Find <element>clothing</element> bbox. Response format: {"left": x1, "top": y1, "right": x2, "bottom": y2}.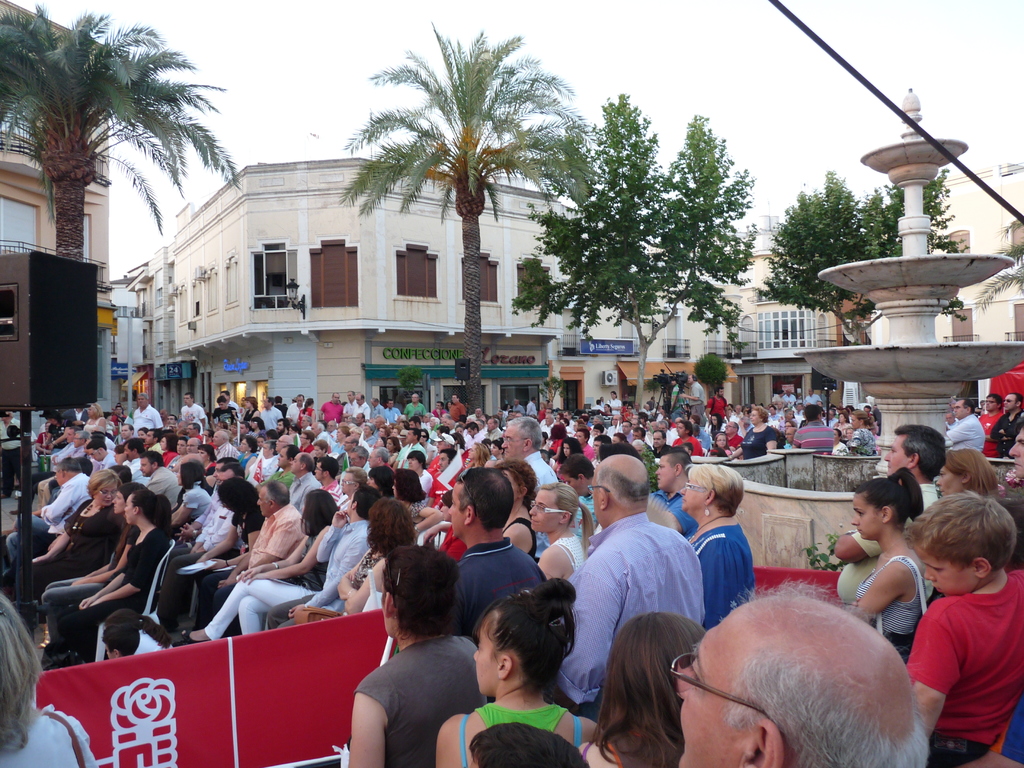
{"left": 910, "top": 568, "right": 1012, "bottom": 739}.
